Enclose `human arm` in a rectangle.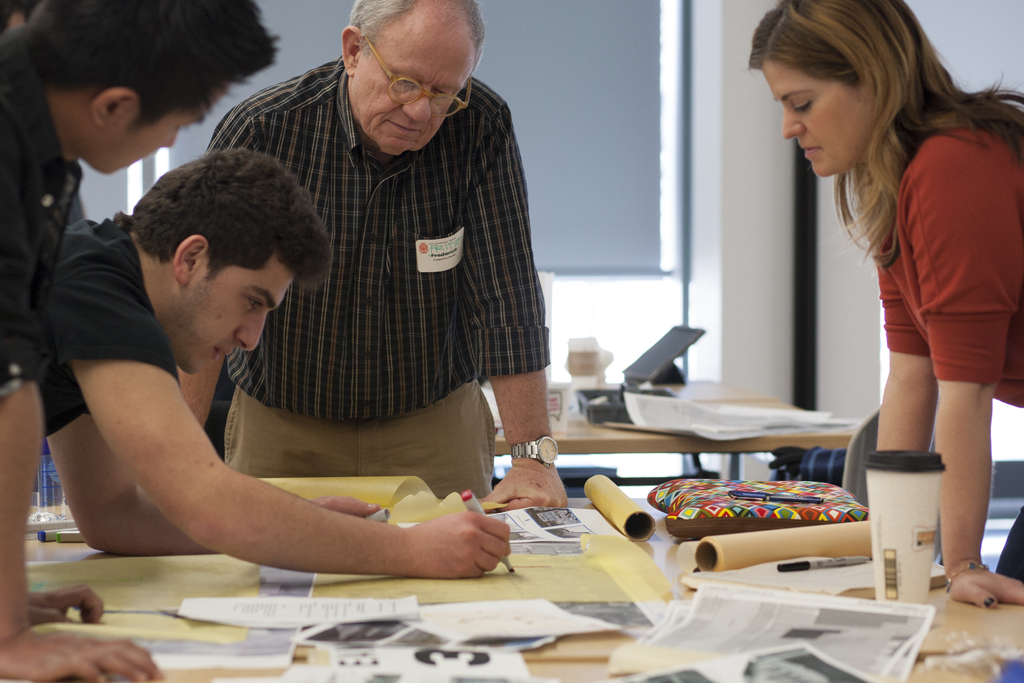
[927,120,1023,612].
